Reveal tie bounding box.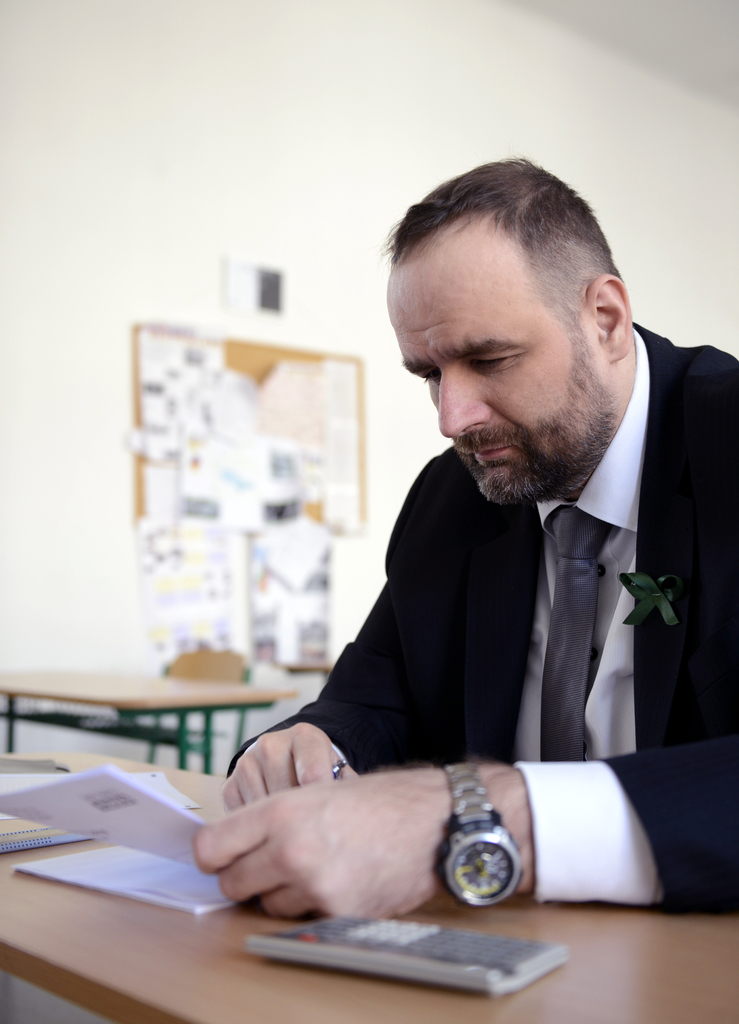
Revealed: bbox=(545, 501, 618, 759).
